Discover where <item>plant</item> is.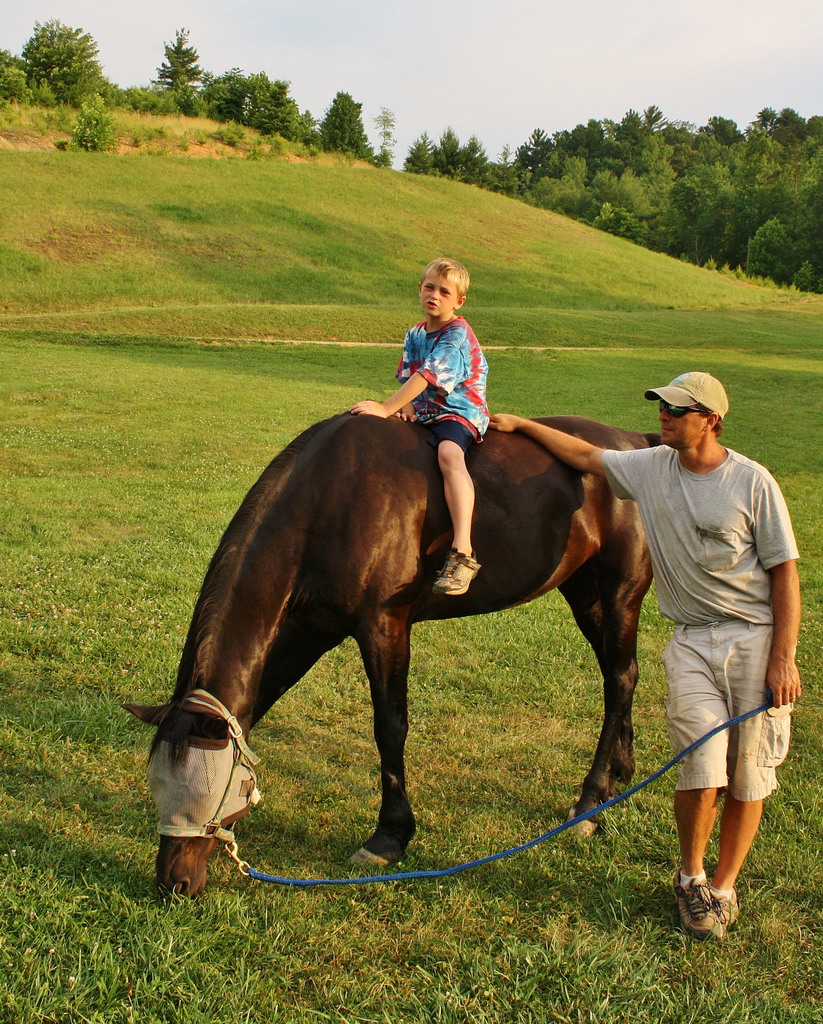
Discovered at <bbox>178, 129, 192, 150</bbox>.
